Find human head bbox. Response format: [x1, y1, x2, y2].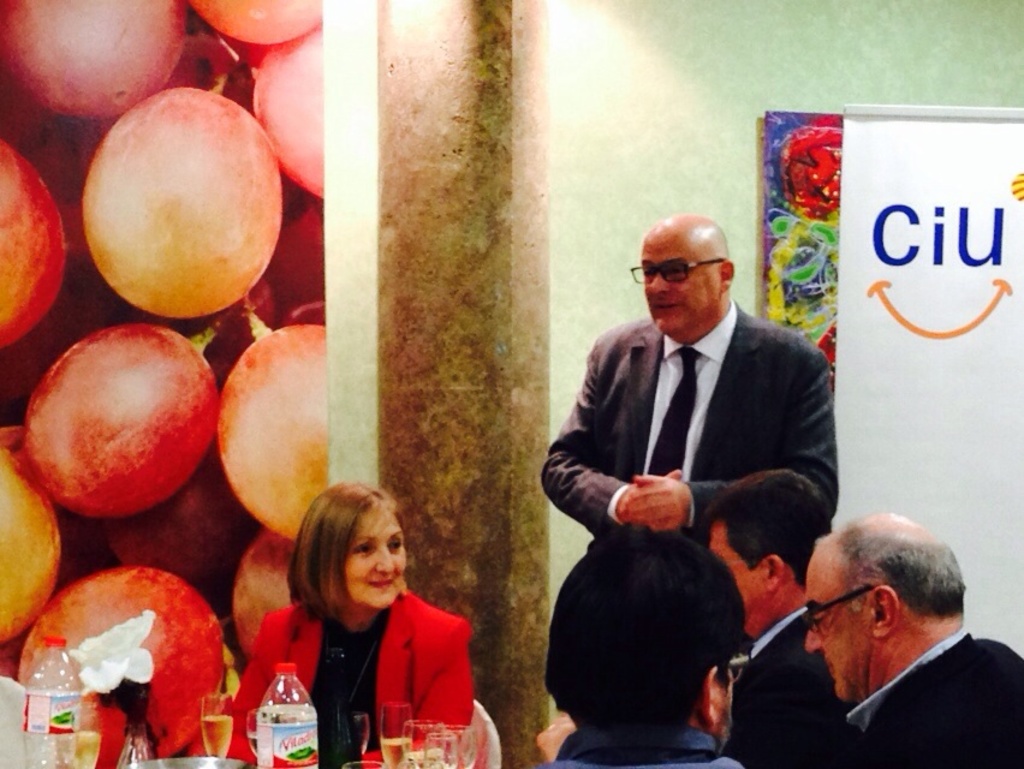
[804, 521, 975, 698].
